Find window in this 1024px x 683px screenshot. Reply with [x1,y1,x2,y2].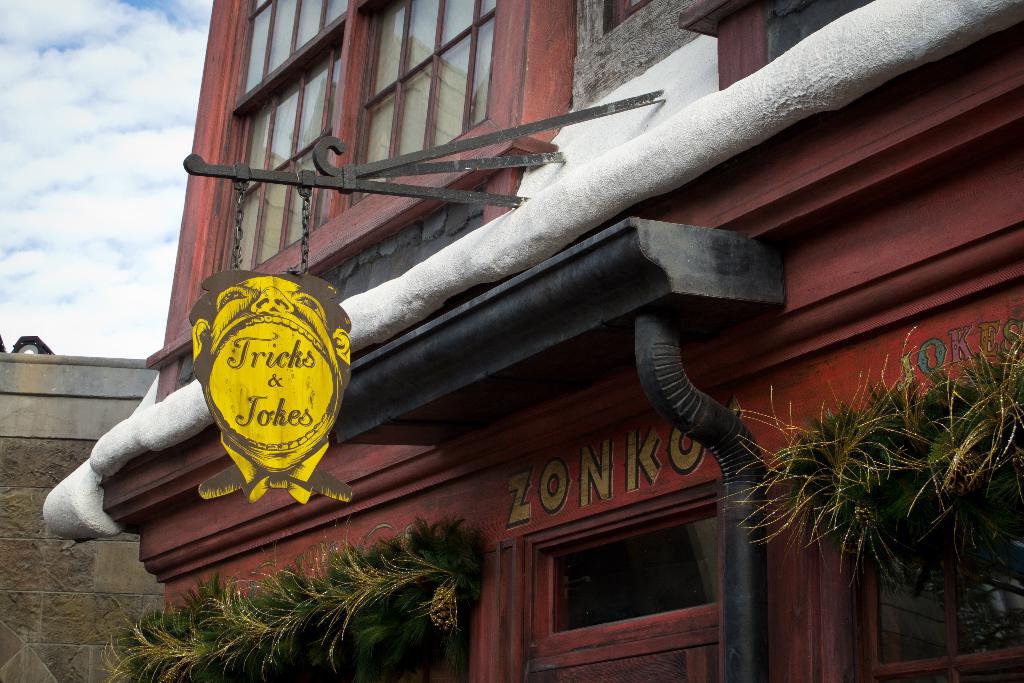
[355,0,503,192].
